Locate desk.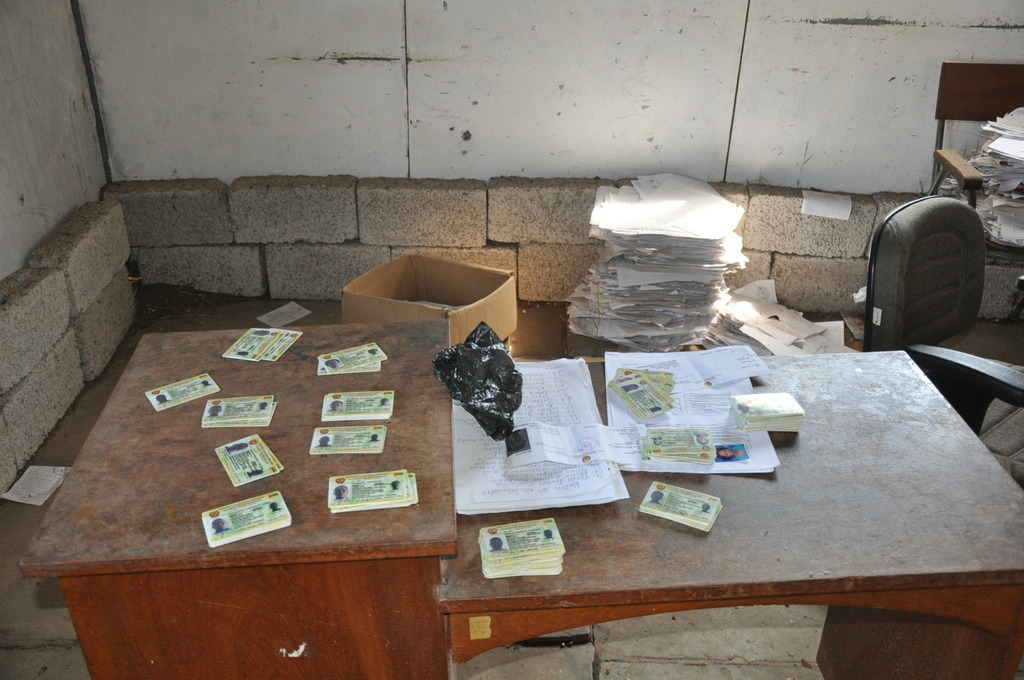
Bounding box: [82, 252, 1000, 676].
